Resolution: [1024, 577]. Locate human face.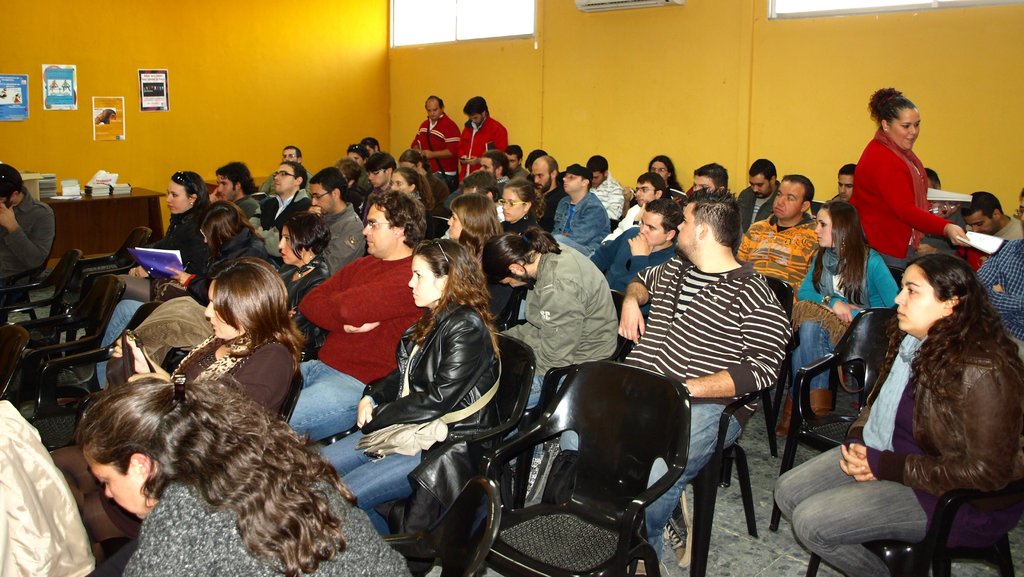
pyautogui.locateOnScreen(90, 458, 147, 520).
